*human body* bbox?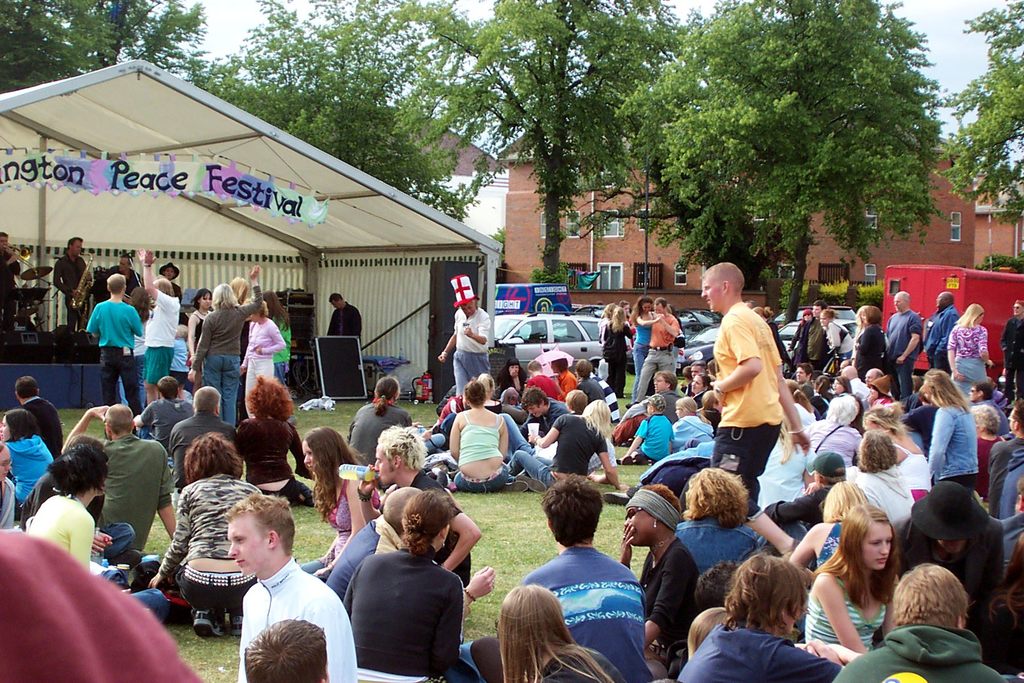
(left=346, top=546, right=461, bottom=682)
